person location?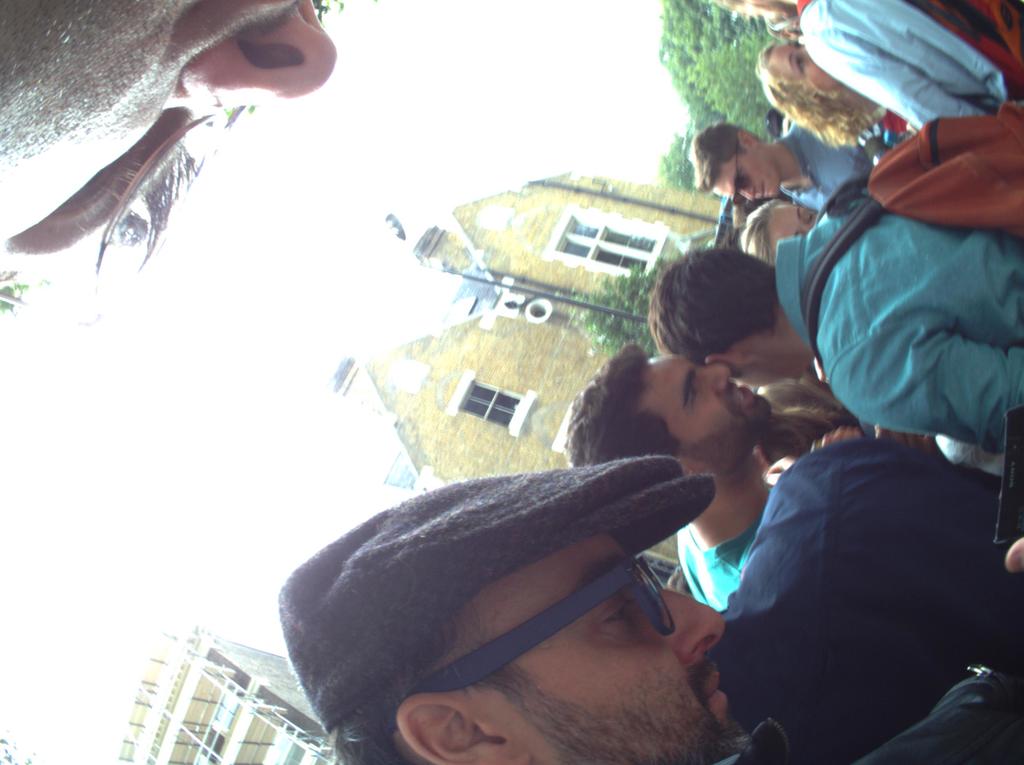
<box>682,120,873,205</box>
